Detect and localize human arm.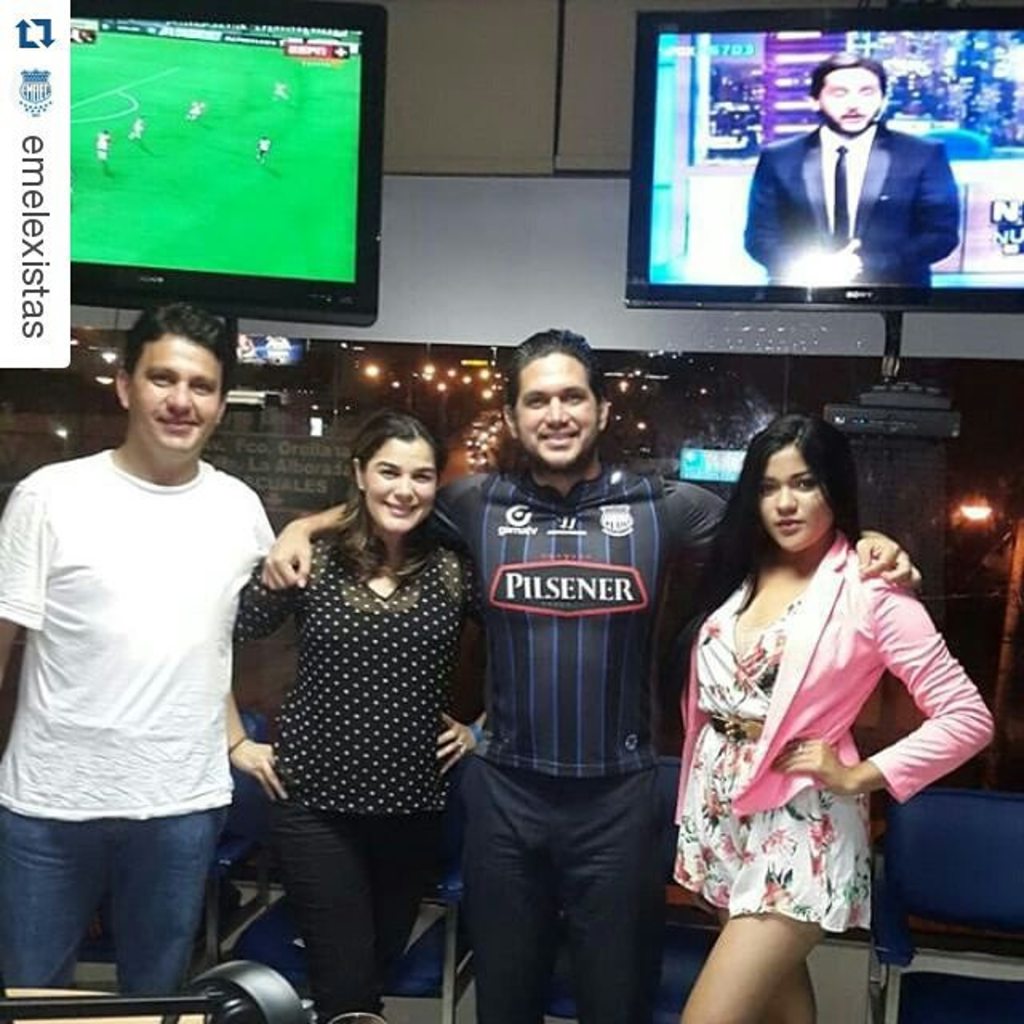
Localized at left=0, top=475, right=45, bottom=680.
